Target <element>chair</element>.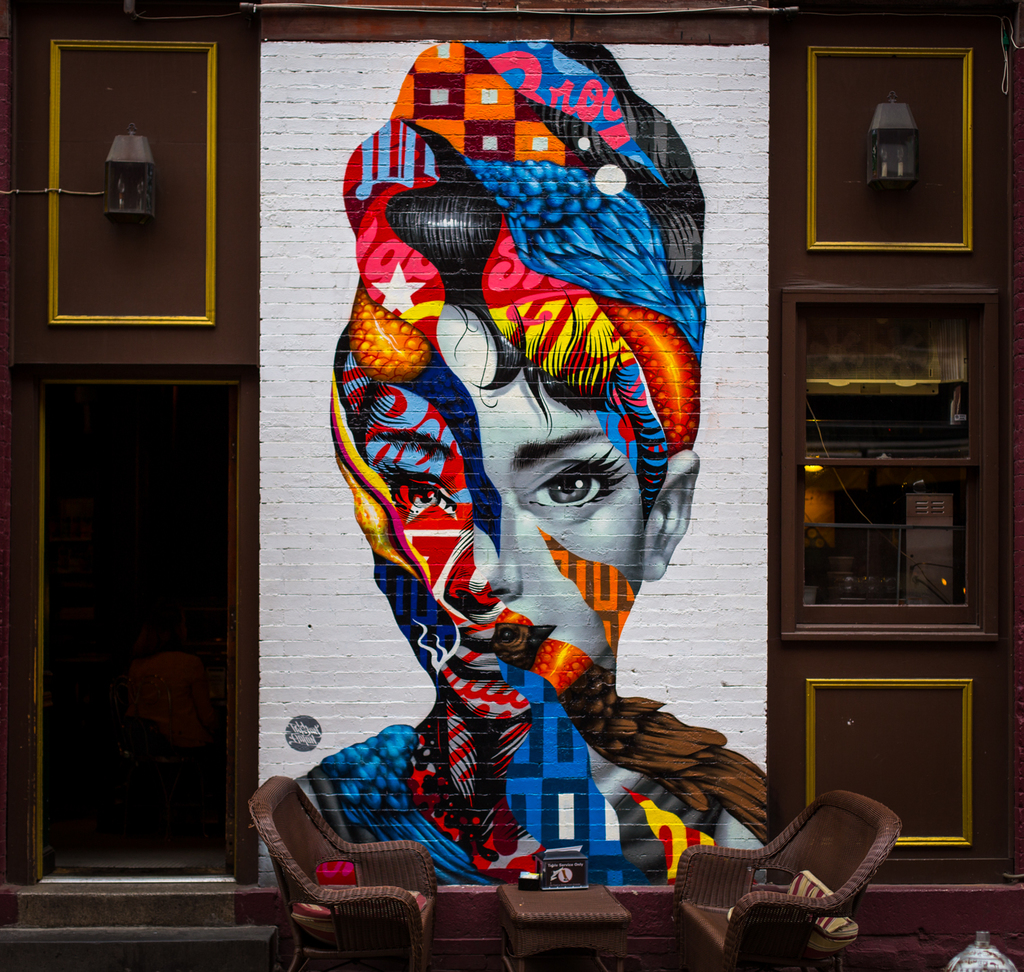
Target region: [685,786,930,954].
